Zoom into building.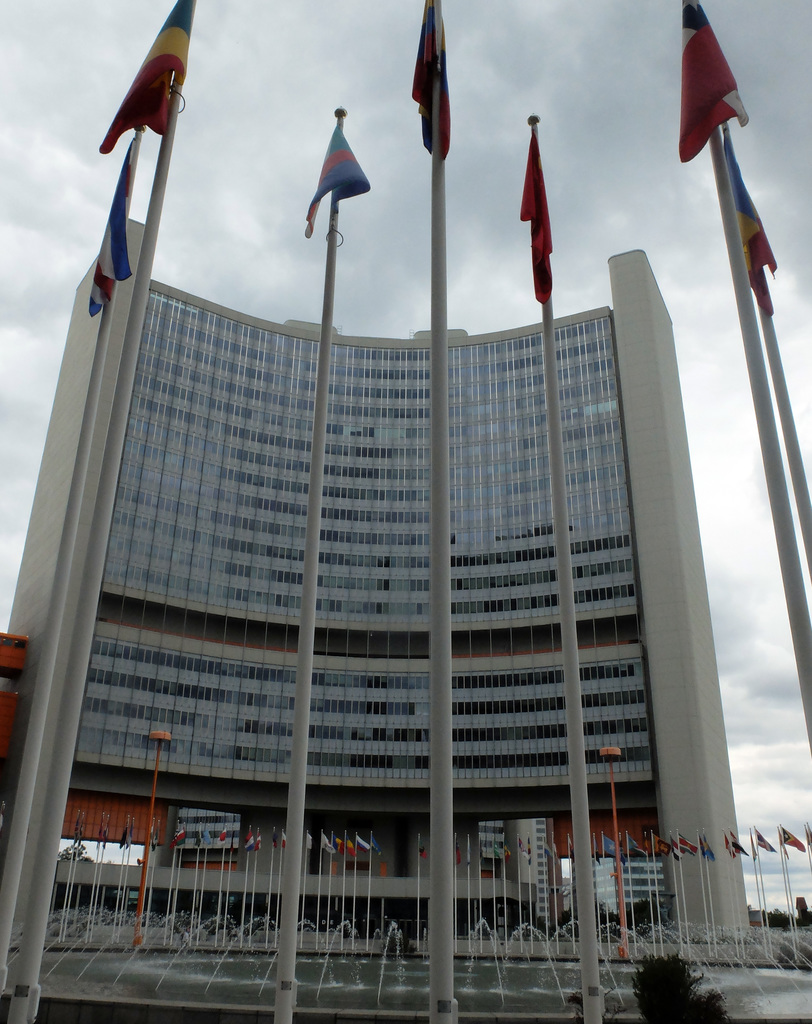
Zoom target: {"x1": 1, "y1": 221, "x2": 758, "y2": 972}.
